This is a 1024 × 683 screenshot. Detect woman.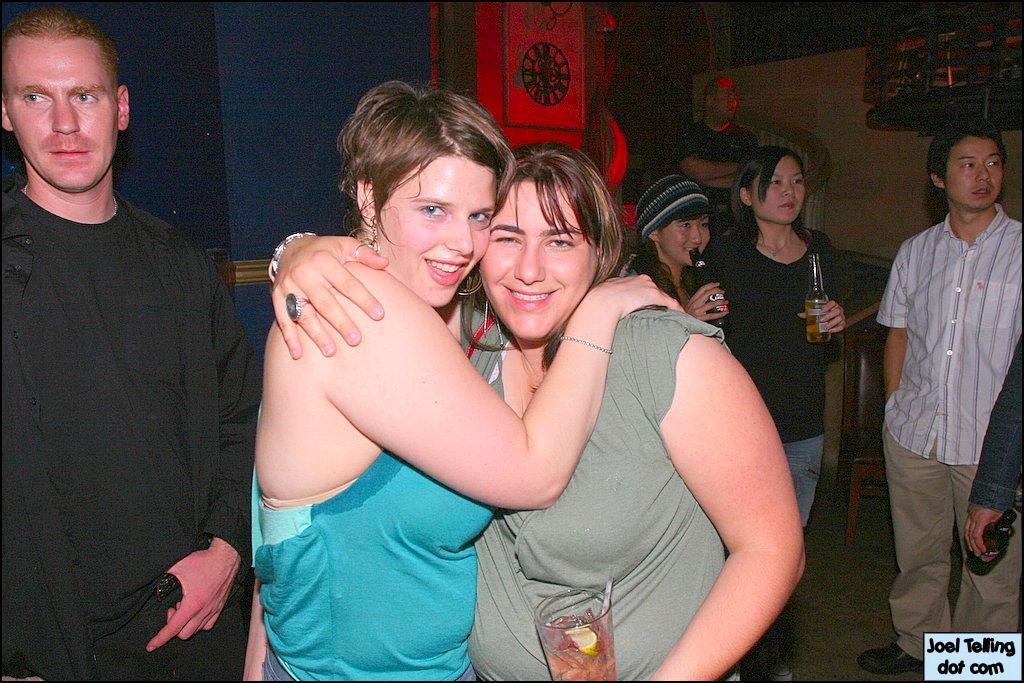
[252,78,688,682].
